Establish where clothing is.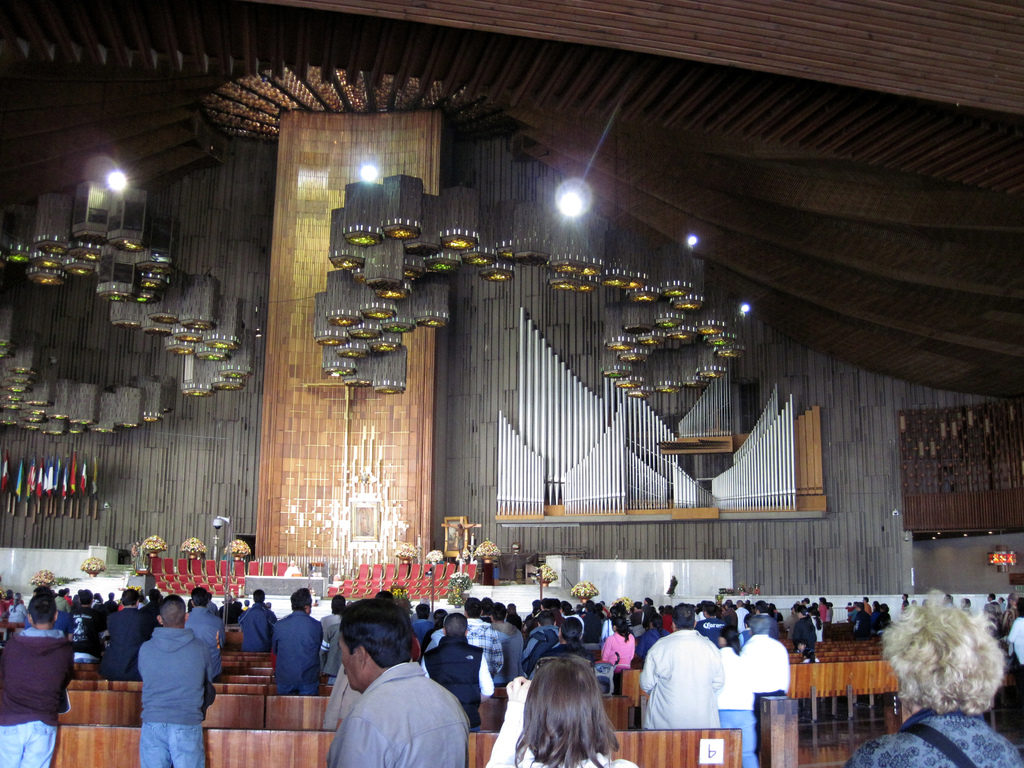
Established at 139/624/223/733.
